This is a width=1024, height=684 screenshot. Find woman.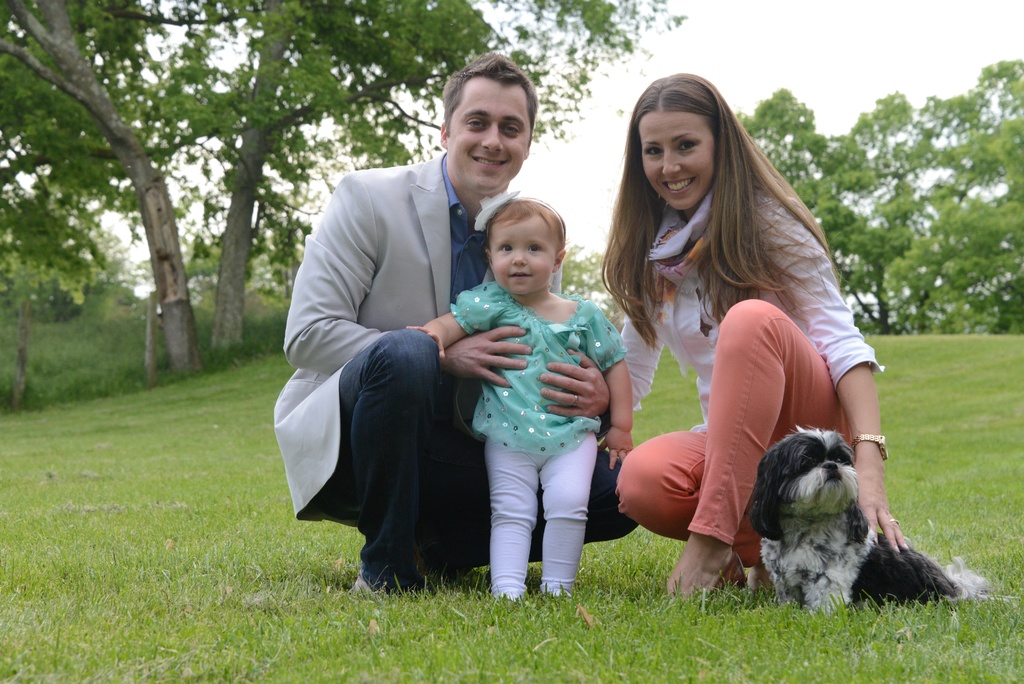
Bounding box: locate(581, 86, 892, 613).
